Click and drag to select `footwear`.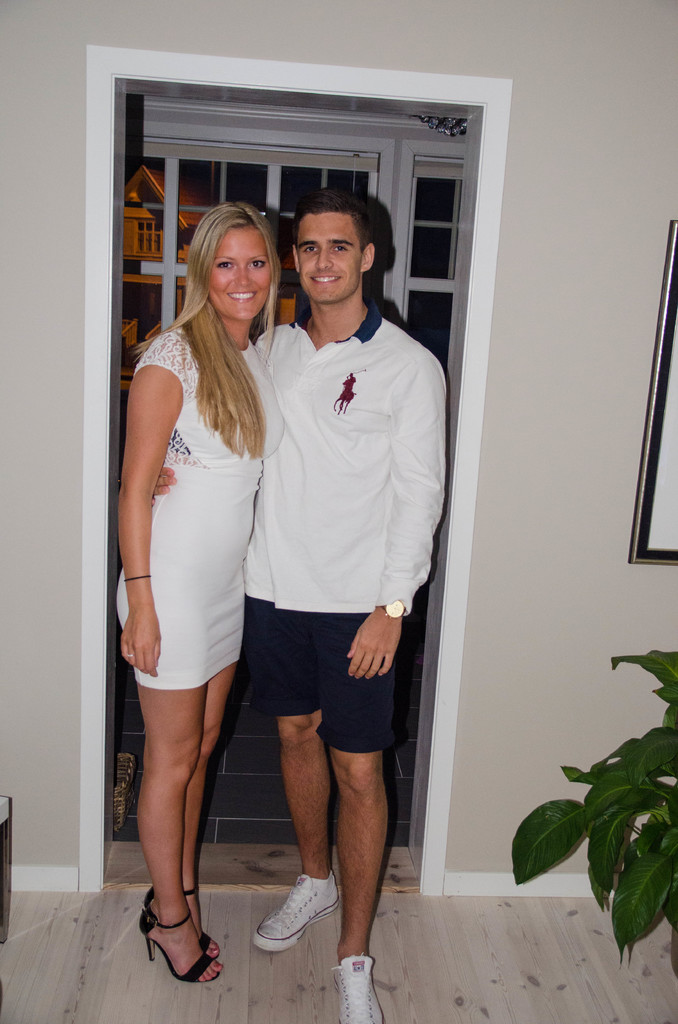
Selection: 141 884 220 958.
